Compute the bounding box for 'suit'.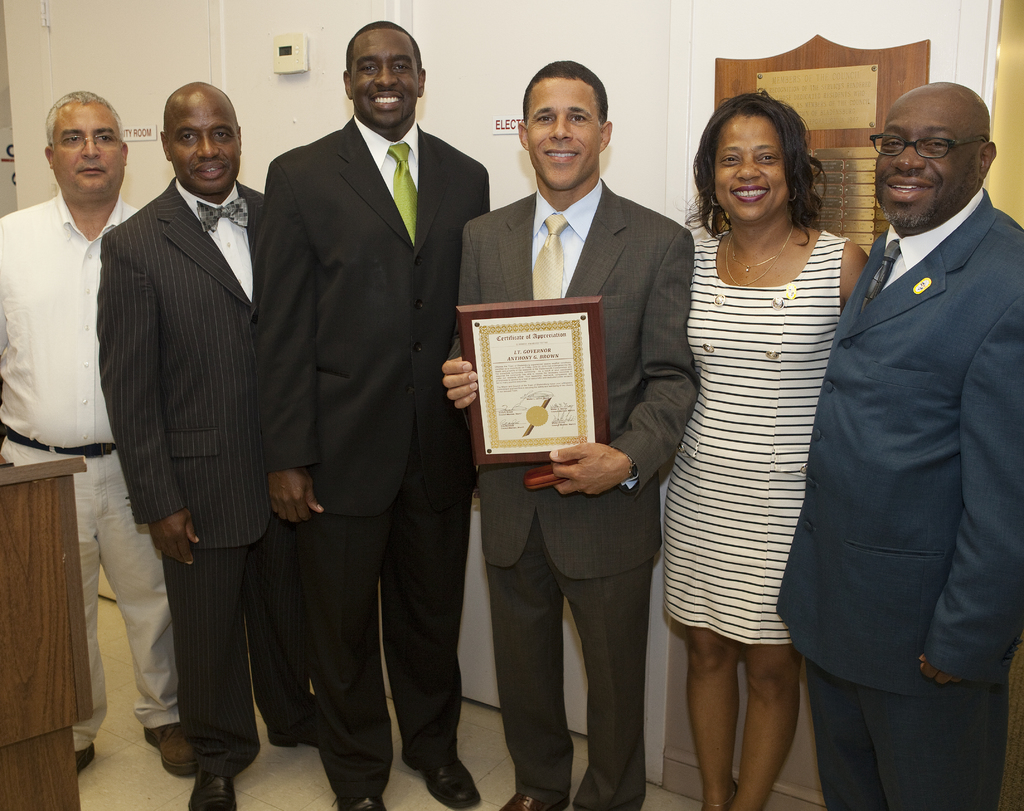
[442, 182, 701, 810].
